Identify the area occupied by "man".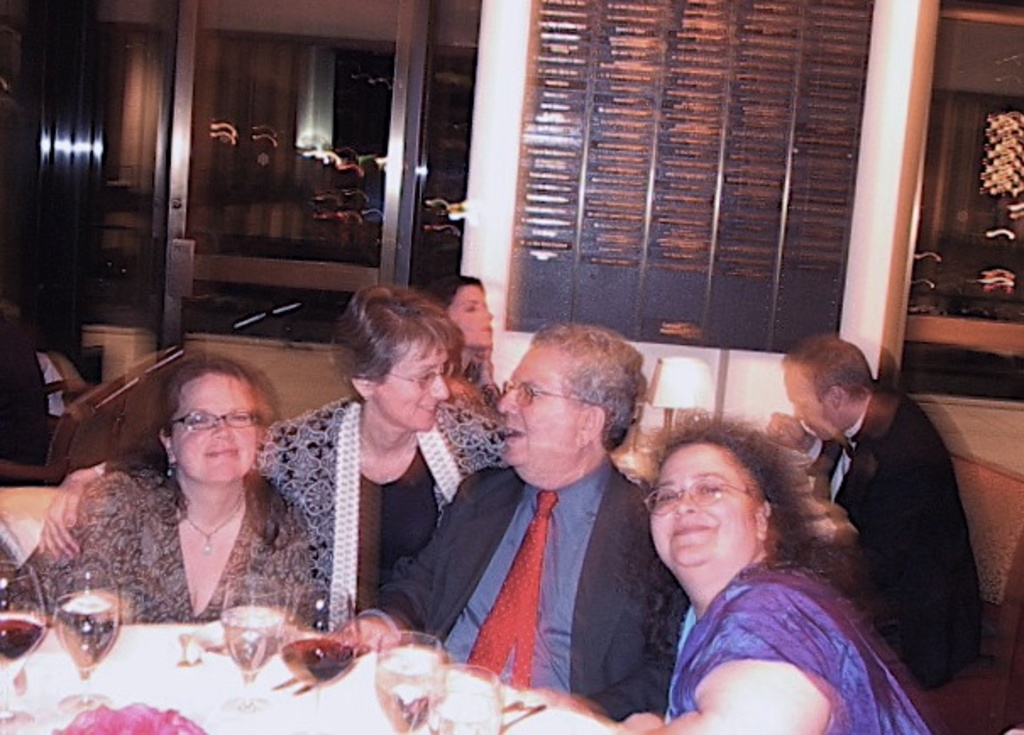
Area: (x1=410, y1=320, x2=696, y2=713).
